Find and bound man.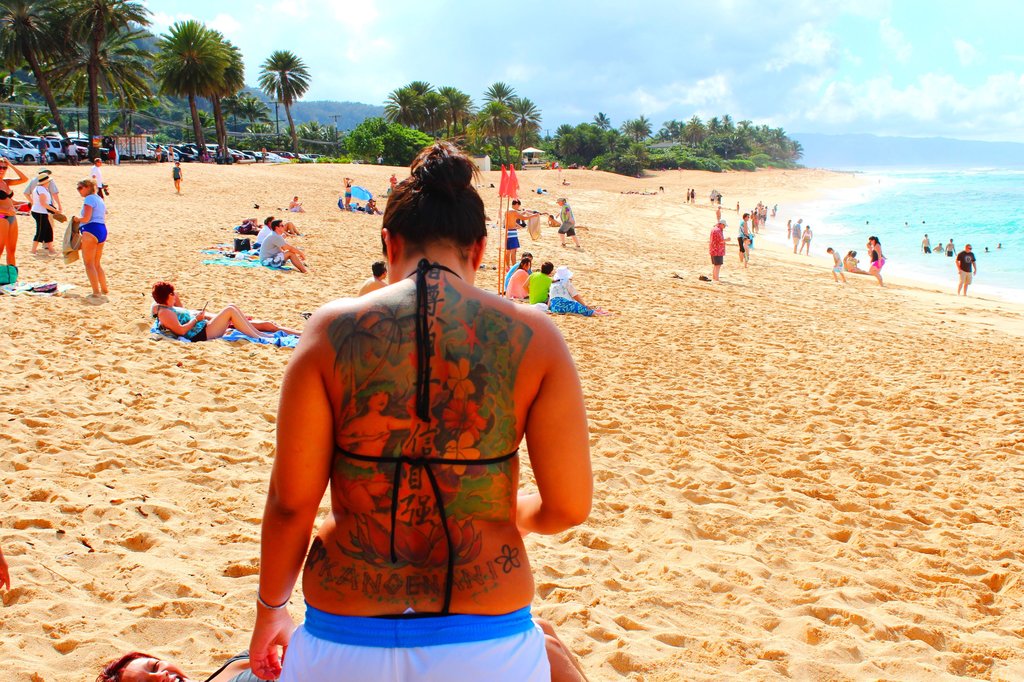
Bound: {"left": 522, "top": 262, "right": 555, "bottom": 304}.
